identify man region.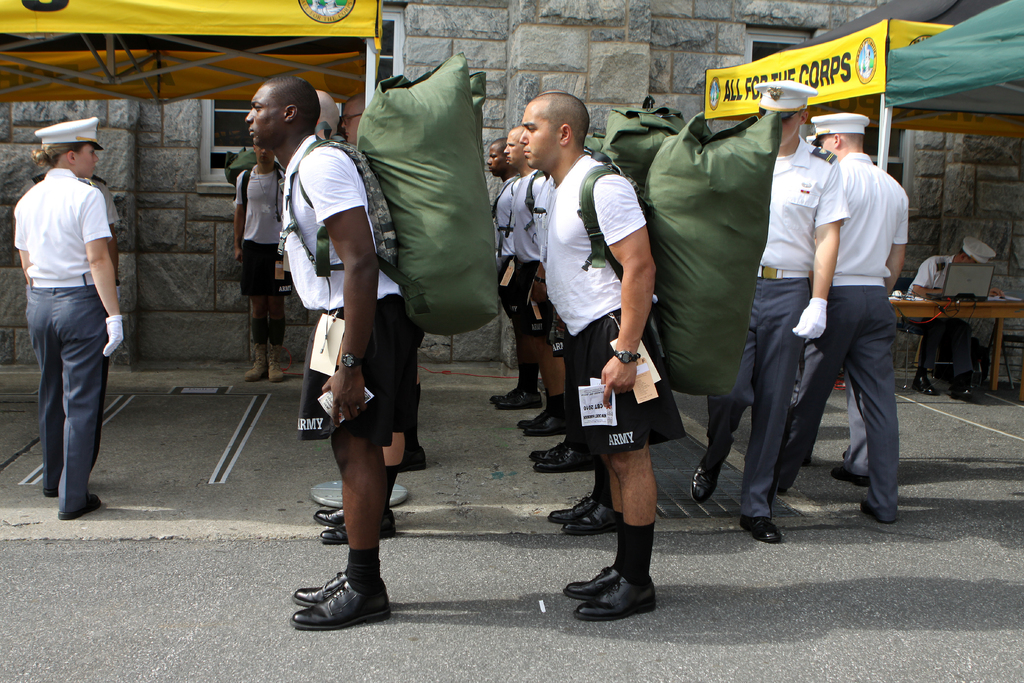
Region: 488/139/546/410.
